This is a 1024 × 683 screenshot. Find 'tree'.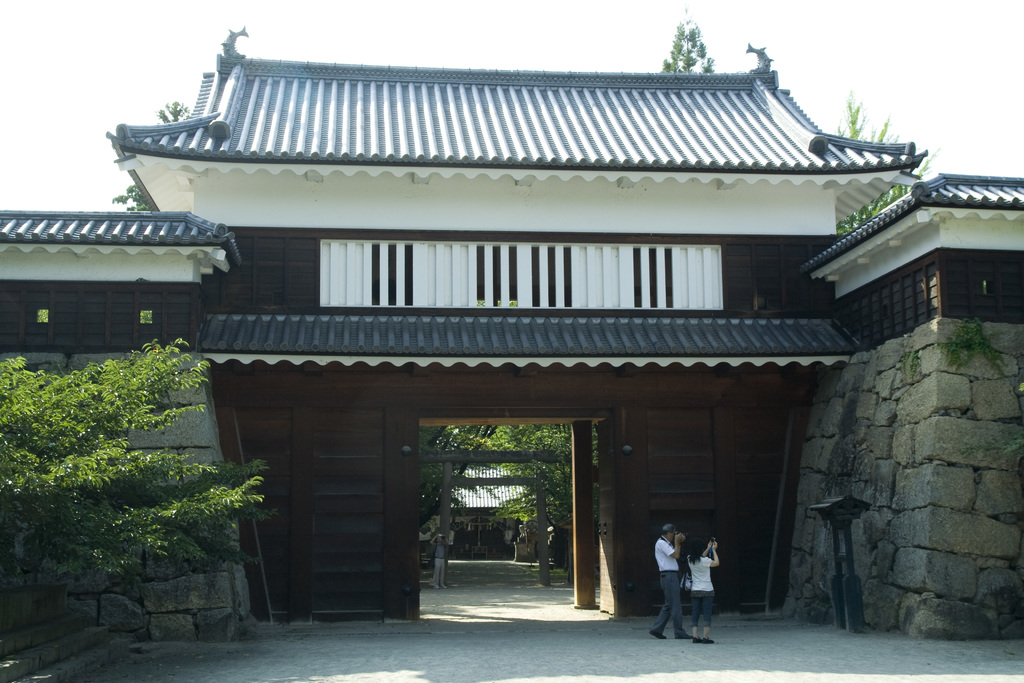
Bounding box: (10, 298, 280, 617).
